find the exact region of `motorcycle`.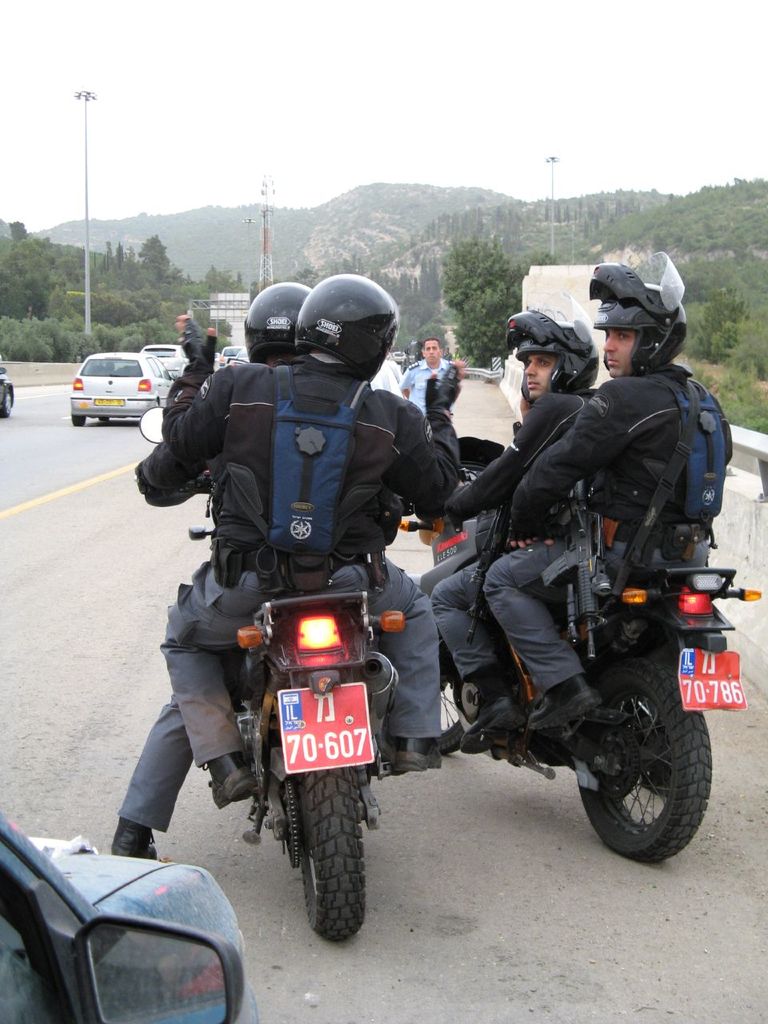
Exact region: rect(143, 533, 449, 932).
